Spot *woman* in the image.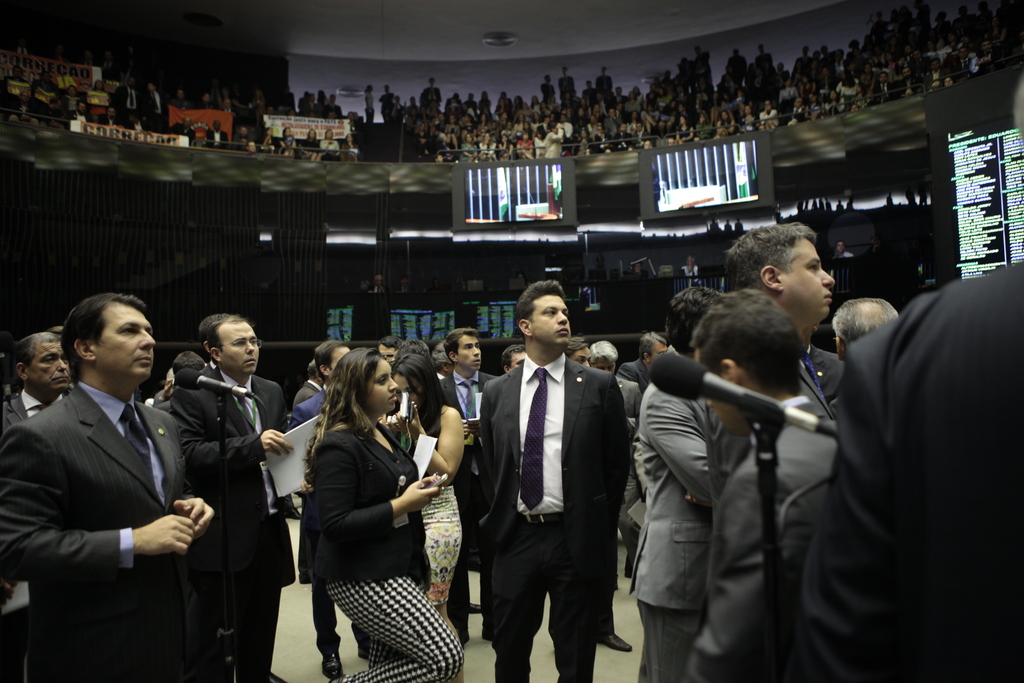
*woman* found at (342, 131, 361, 160).
